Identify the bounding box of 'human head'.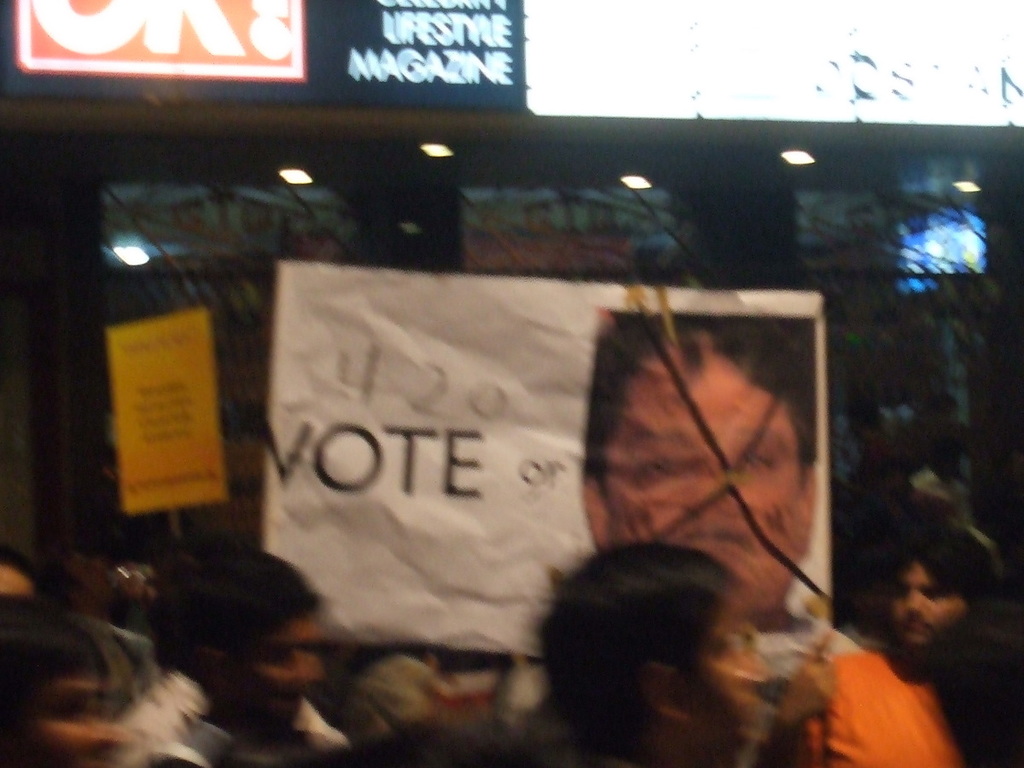
(892, 521, 998, 660).
